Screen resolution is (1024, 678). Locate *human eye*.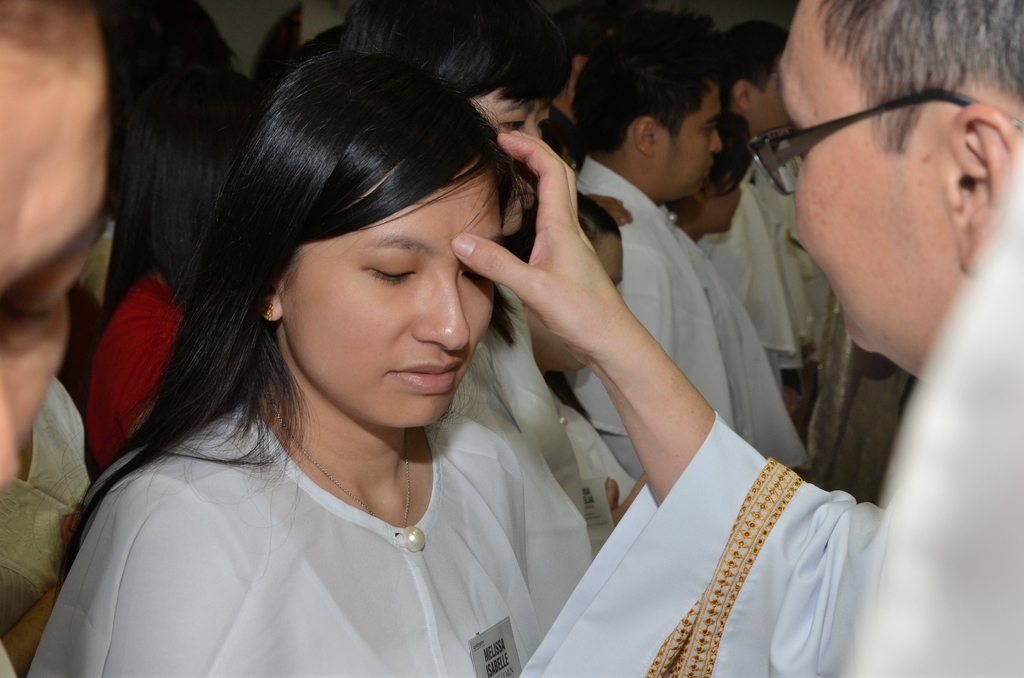
crop(0, 267, 65, 343).
